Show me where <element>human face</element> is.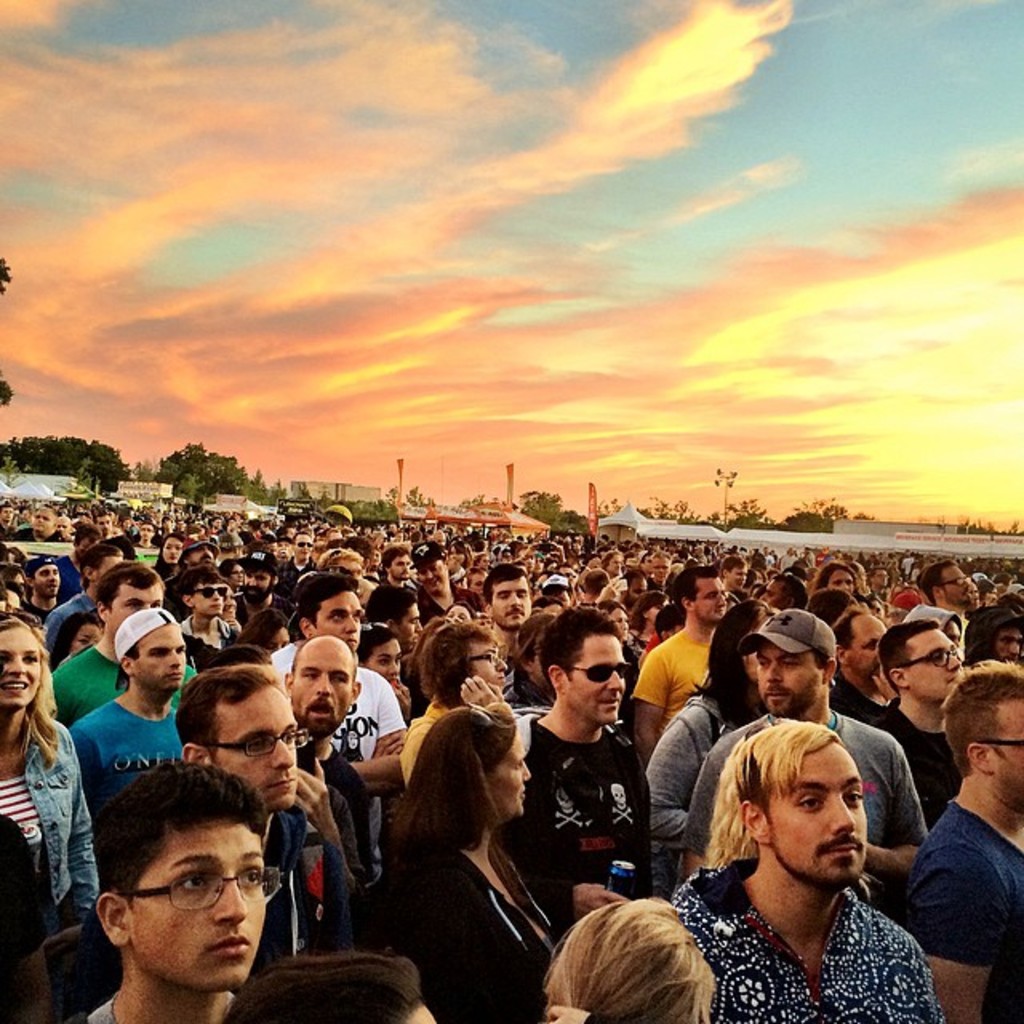
<element>human face</element> is at <region>992, 709, 1022, 814</region>.
